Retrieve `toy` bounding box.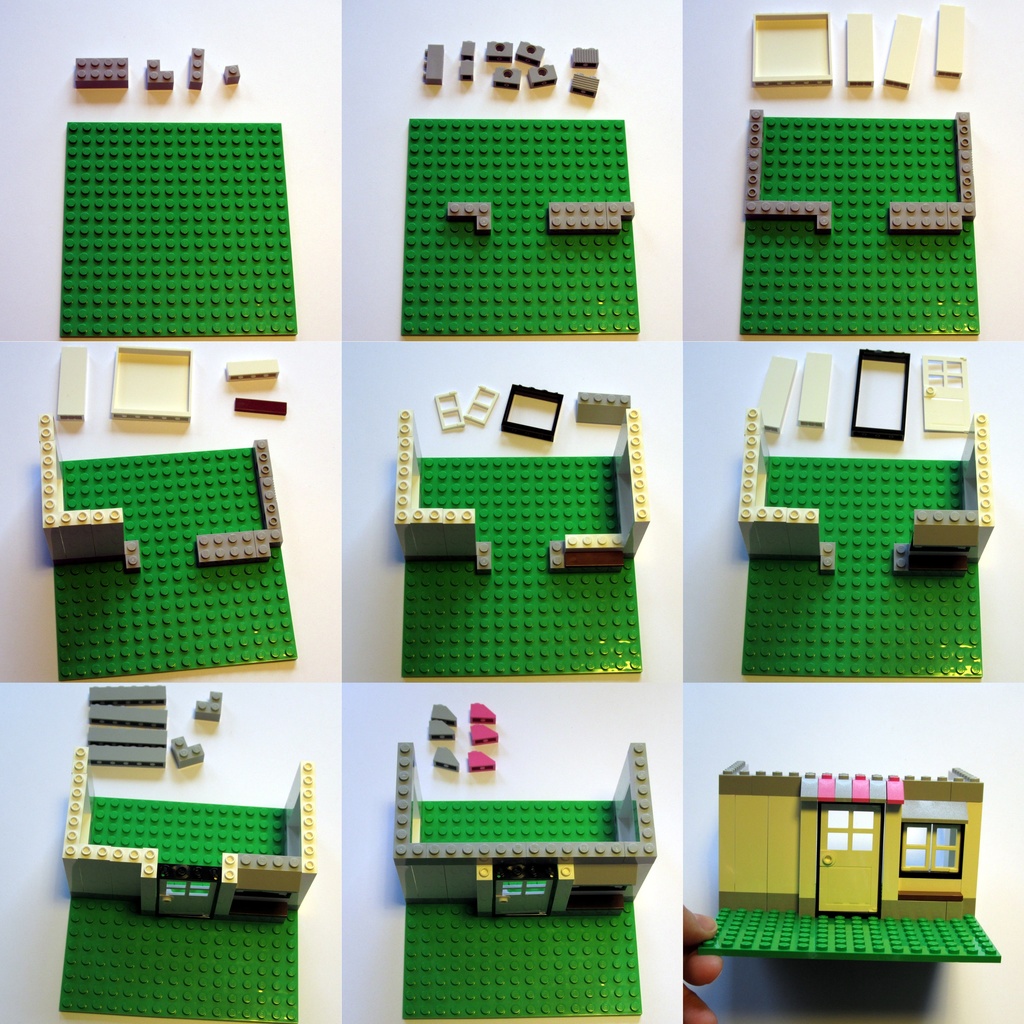
Bounding box: left=463, top=386, right=500, bottom=426.
